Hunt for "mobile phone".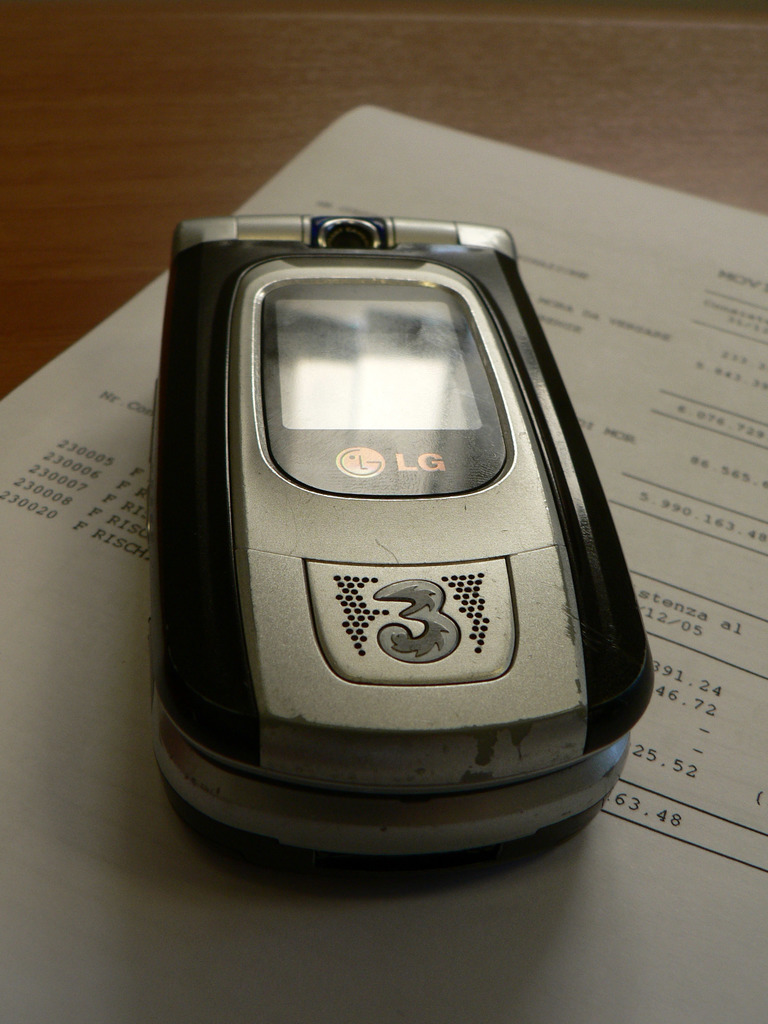
Hunted down at [145, 210, 659, 892].
